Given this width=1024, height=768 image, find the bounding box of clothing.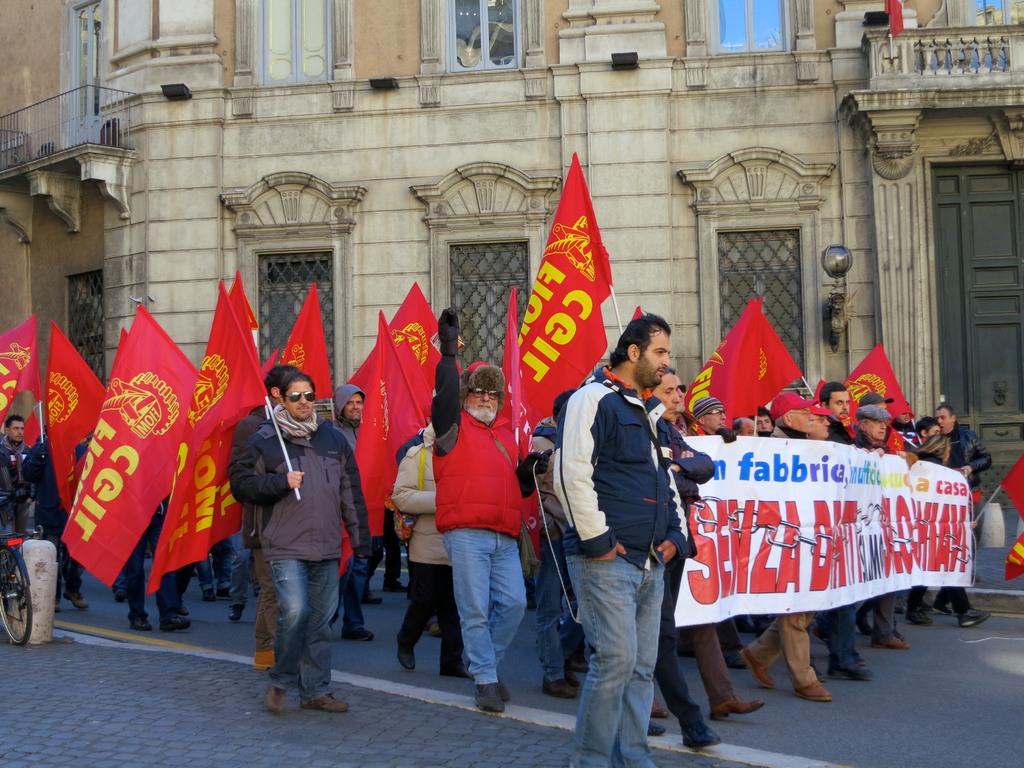
237 410 344 684.
